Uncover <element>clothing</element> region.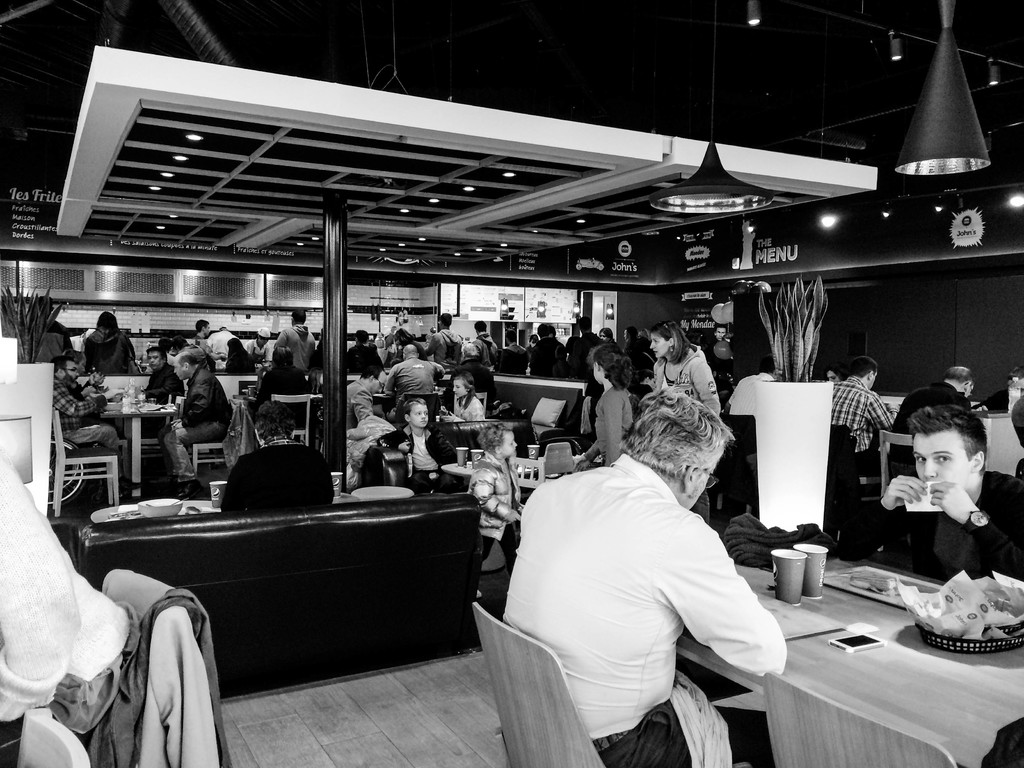
Uncovered: 465/327/497/372.
